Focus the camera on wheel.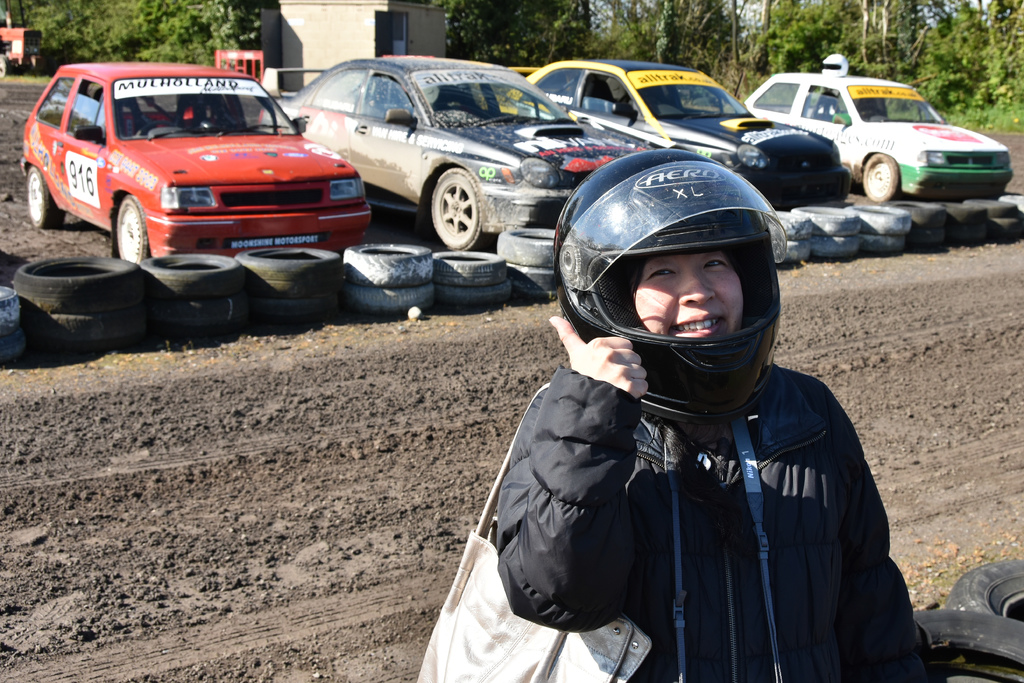
Focus region: pyautogui.locateOnScreen(911, 607, 1023, 682).
